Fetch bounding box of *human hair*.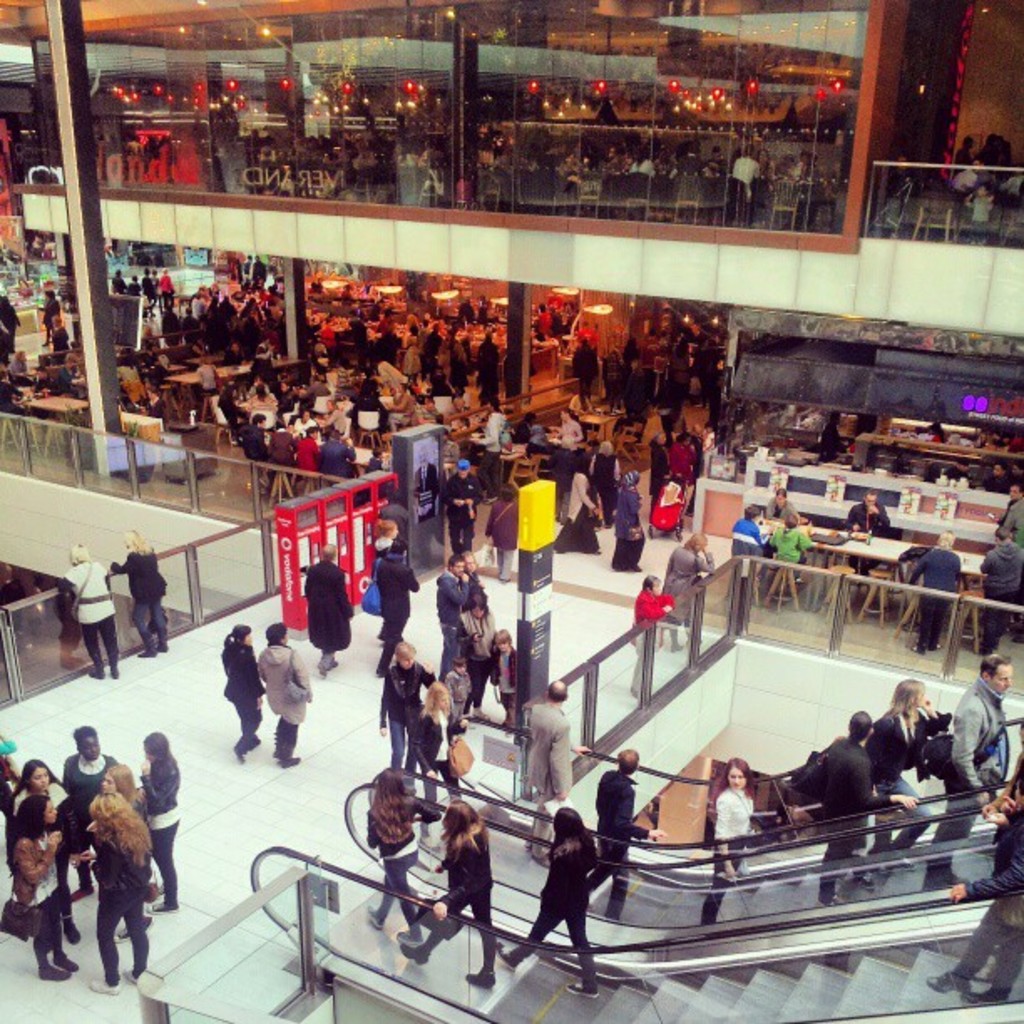
Bbox: Rect(223, 621, 254, 644).
